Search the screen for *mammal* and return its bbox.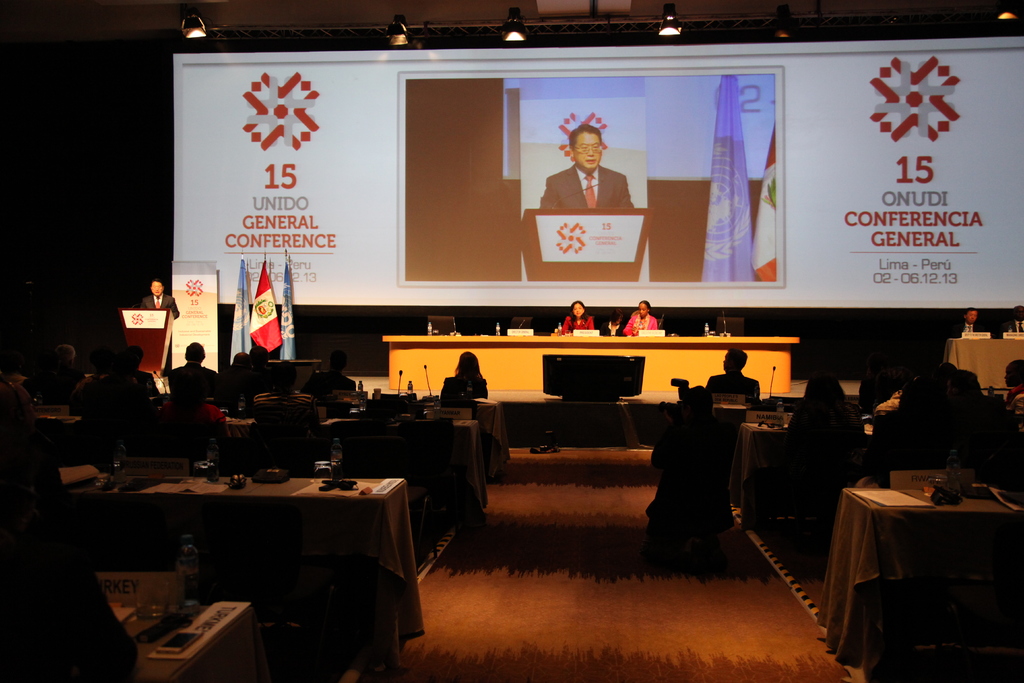
Found: <region>1002, 303, 1023, 332</region>.
